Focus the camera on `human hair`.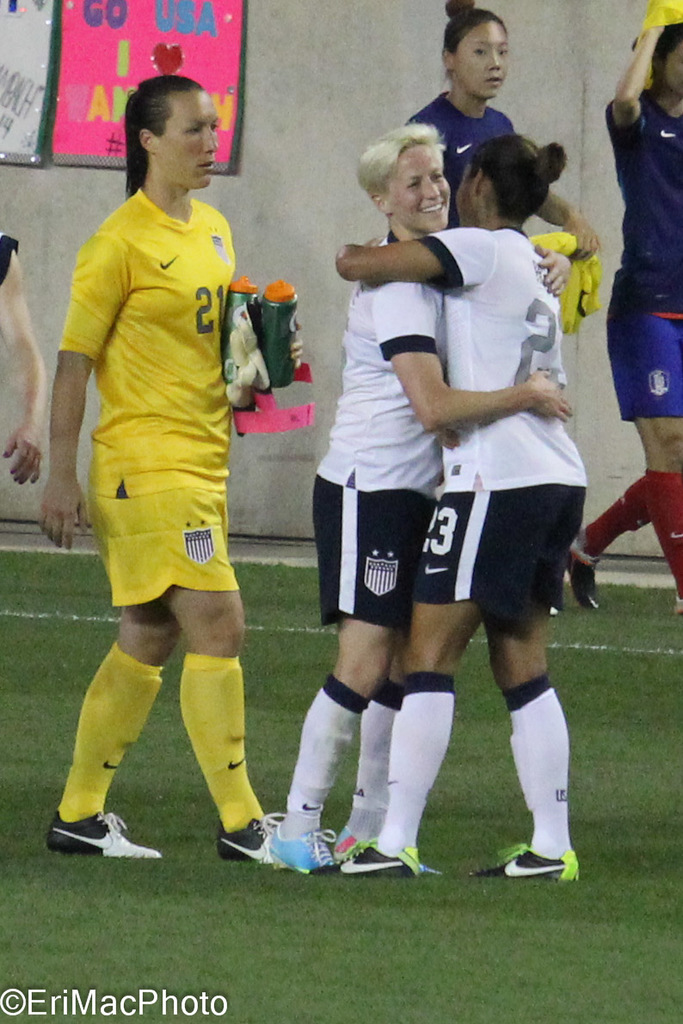
Focus region: Rect(356, 127, 448, 194).
